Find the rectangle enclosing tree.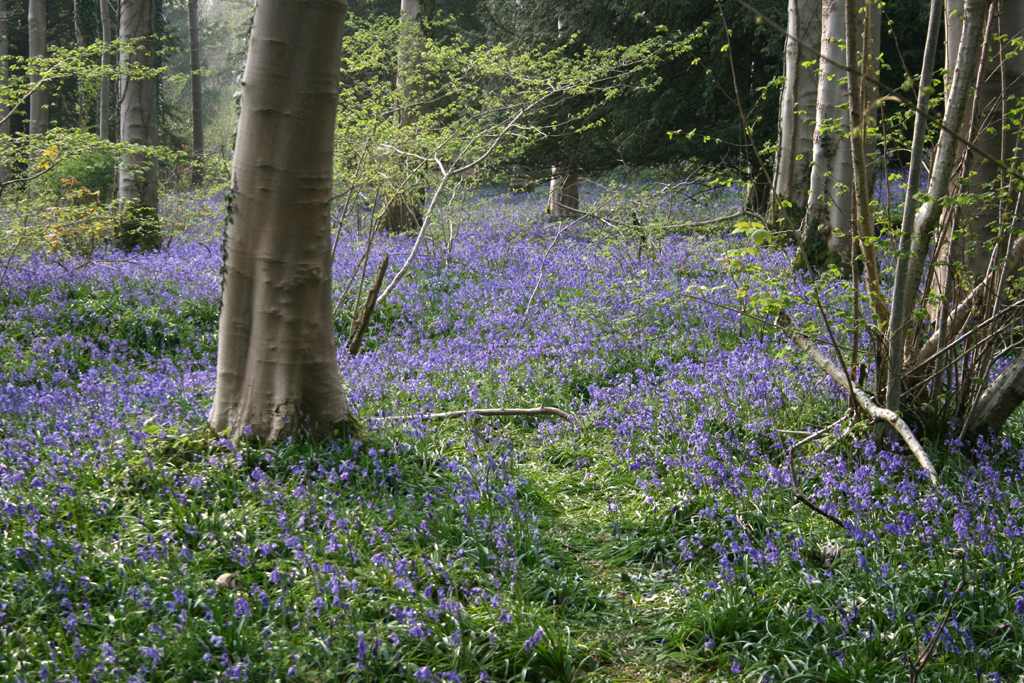
x1=21 y1=0 x2=51 y2=159.
